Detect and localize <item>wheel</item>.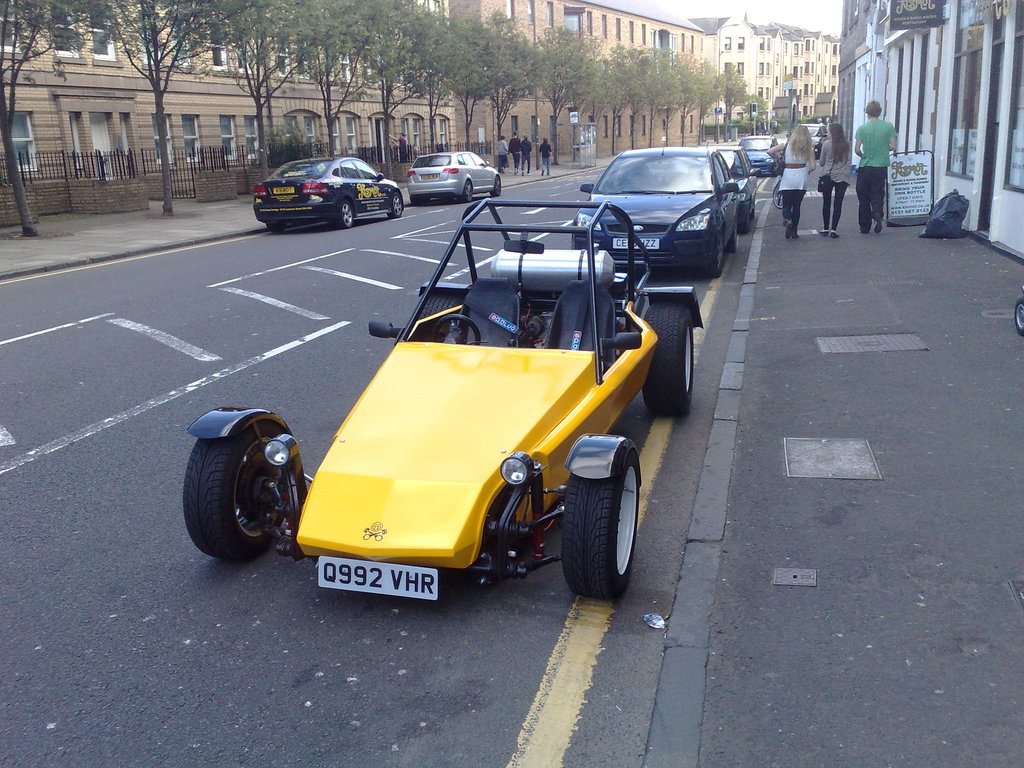
Localized at box(386, 191, 403, 220).
